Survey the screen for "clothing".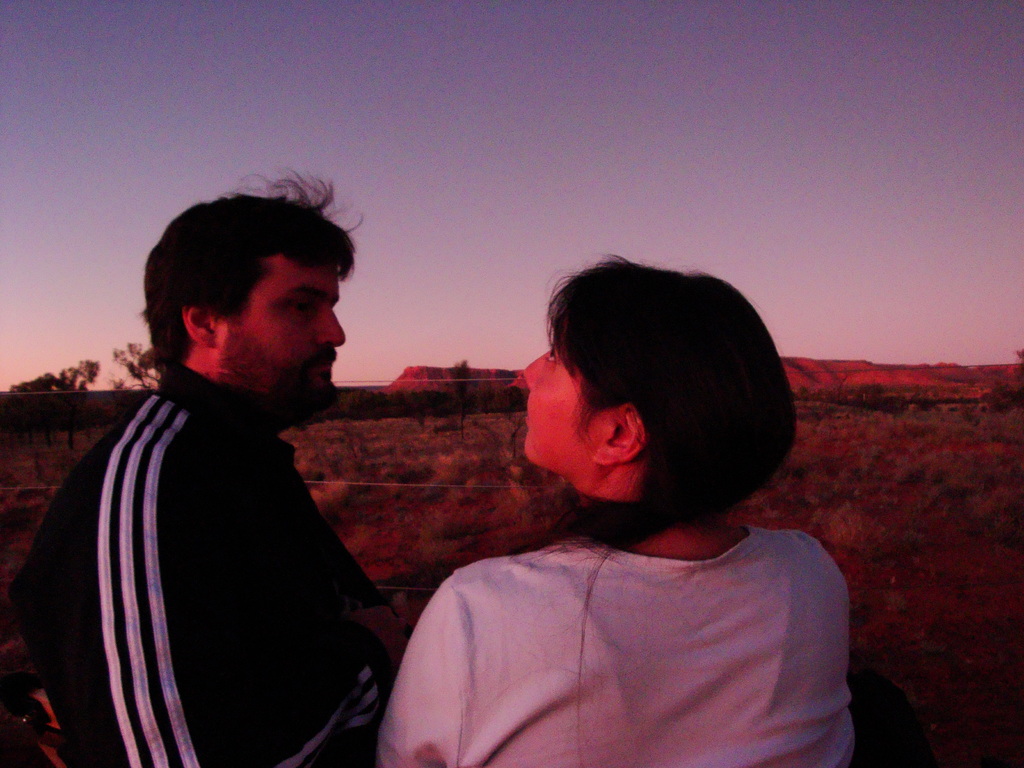
Survey found: [5,358,386,767].
